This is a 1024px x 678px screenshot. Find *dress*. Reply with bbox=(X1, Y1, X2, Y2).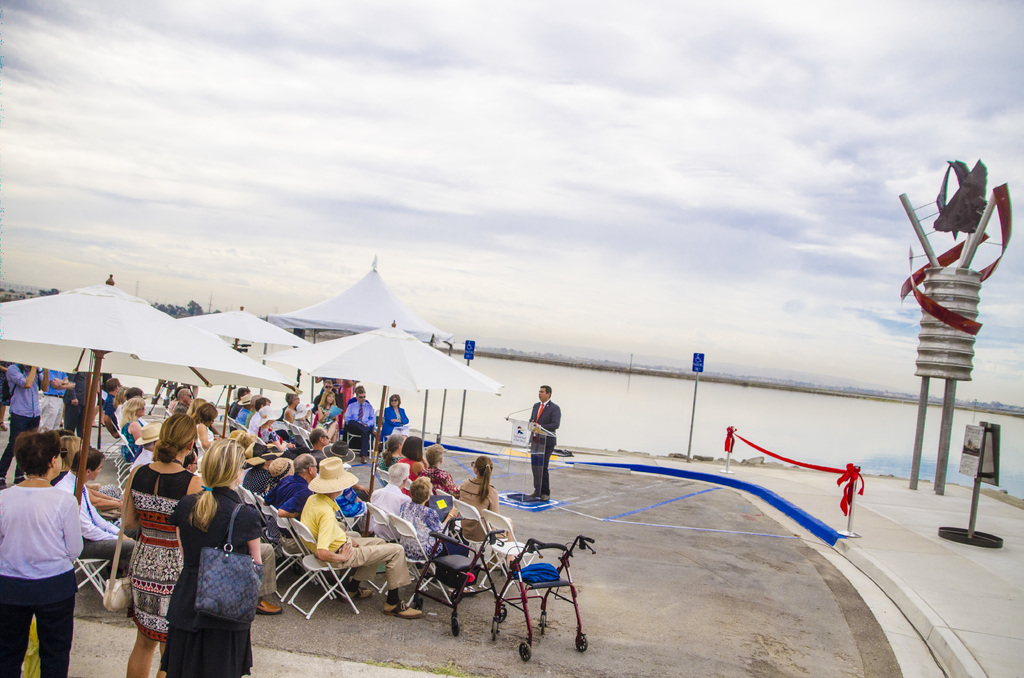
bbox=(159, 486, 260, 677).
